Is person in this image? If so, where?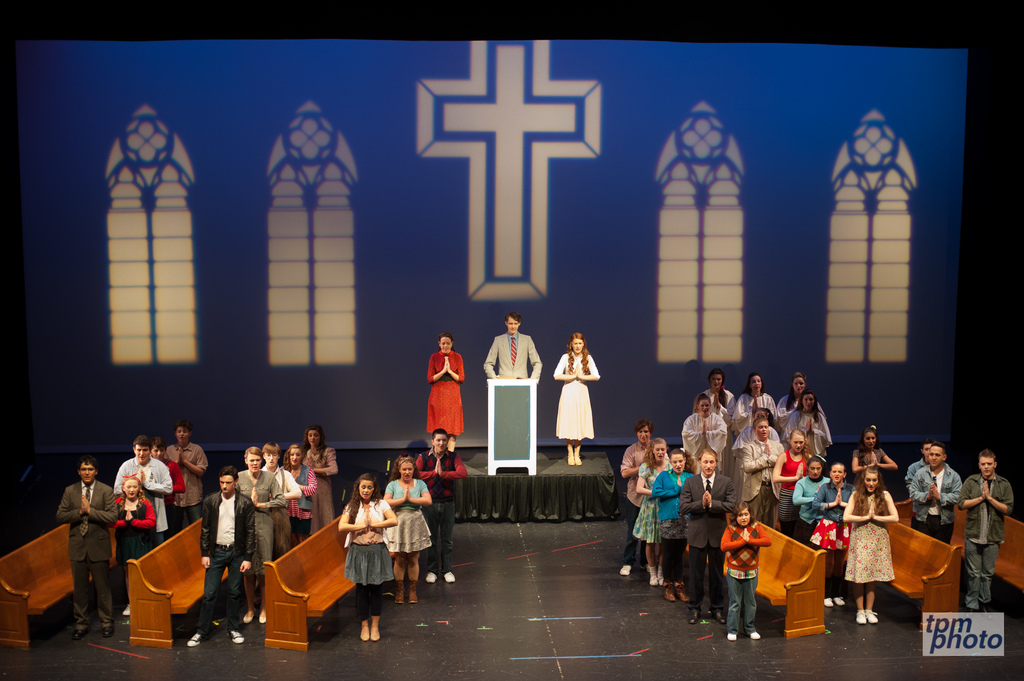
Yes, at left=904, top=437, right=931, bottom=525.
